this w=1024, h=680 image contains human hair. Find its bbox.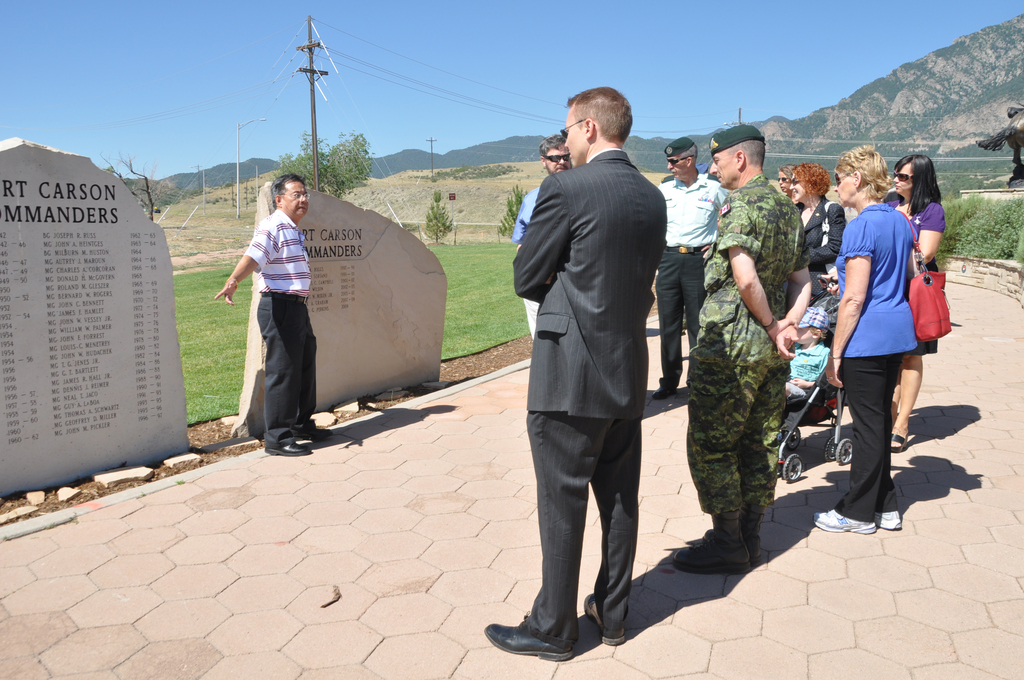
left=836, top=140, right=890, bottom=204.
